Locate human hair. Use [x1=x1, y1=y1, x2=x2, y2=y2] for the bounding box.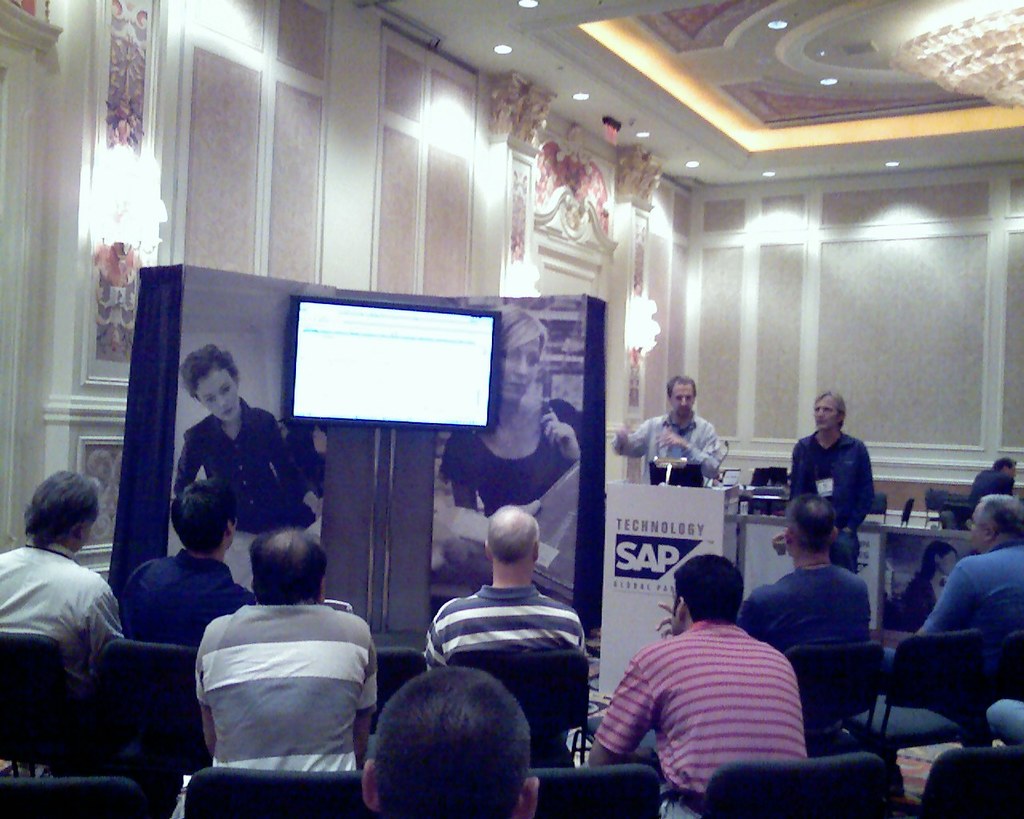
[x1=790, y1=490, x2=837, y2=554].
